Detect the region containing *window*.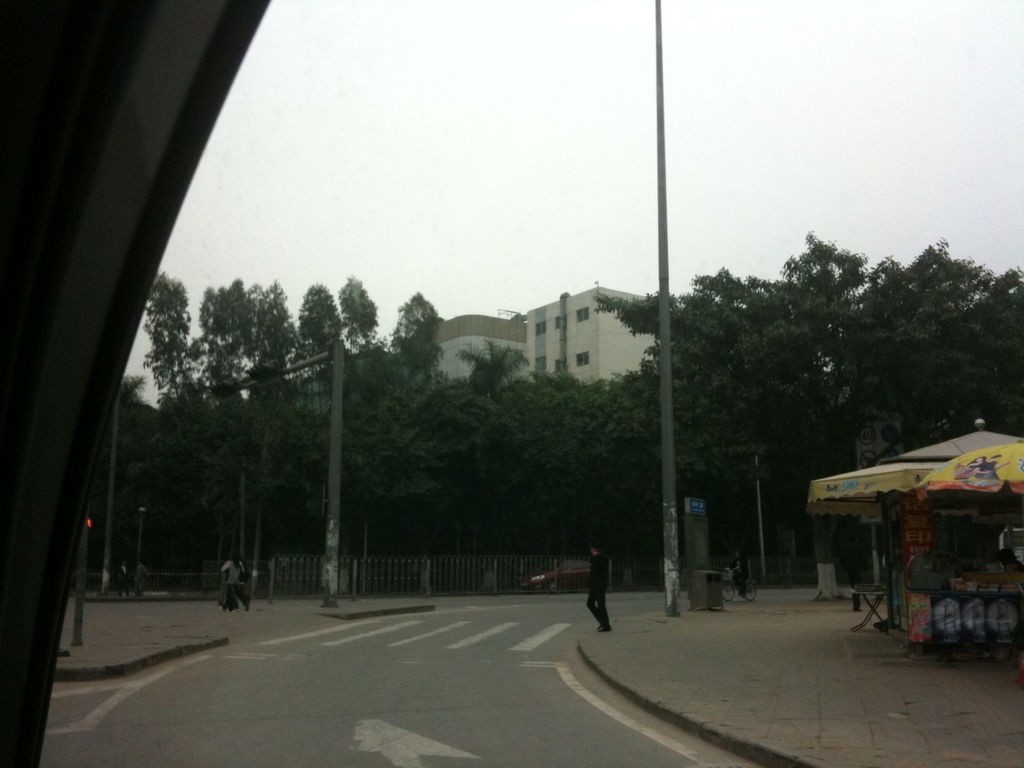
crop(578, 349, 591, 367).
